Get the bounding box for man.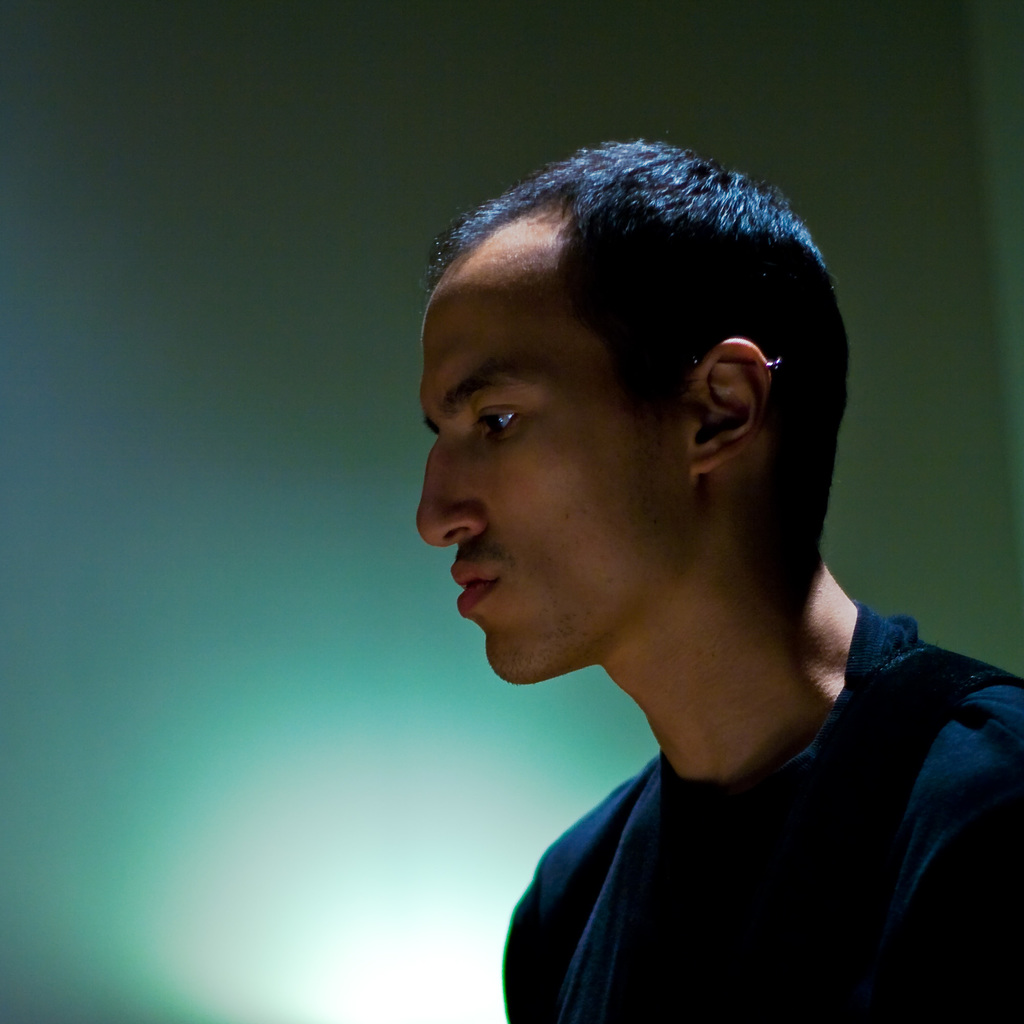
(left=297, top=92, right=1007, bottom=1023).
